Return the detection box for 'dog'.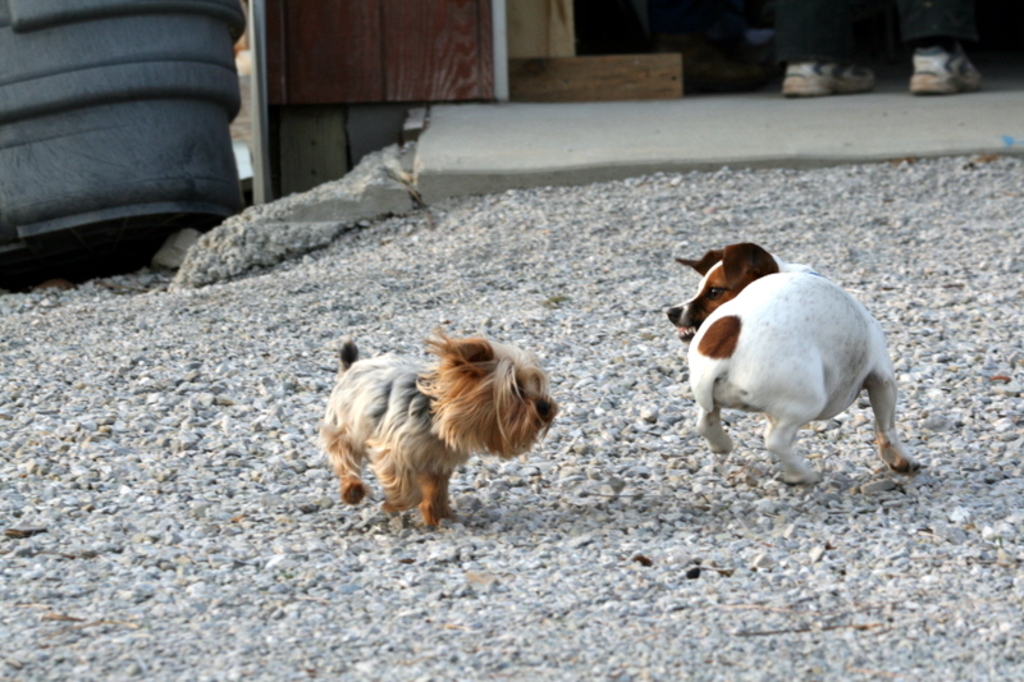
bbox(668, 243, 925, 485).
